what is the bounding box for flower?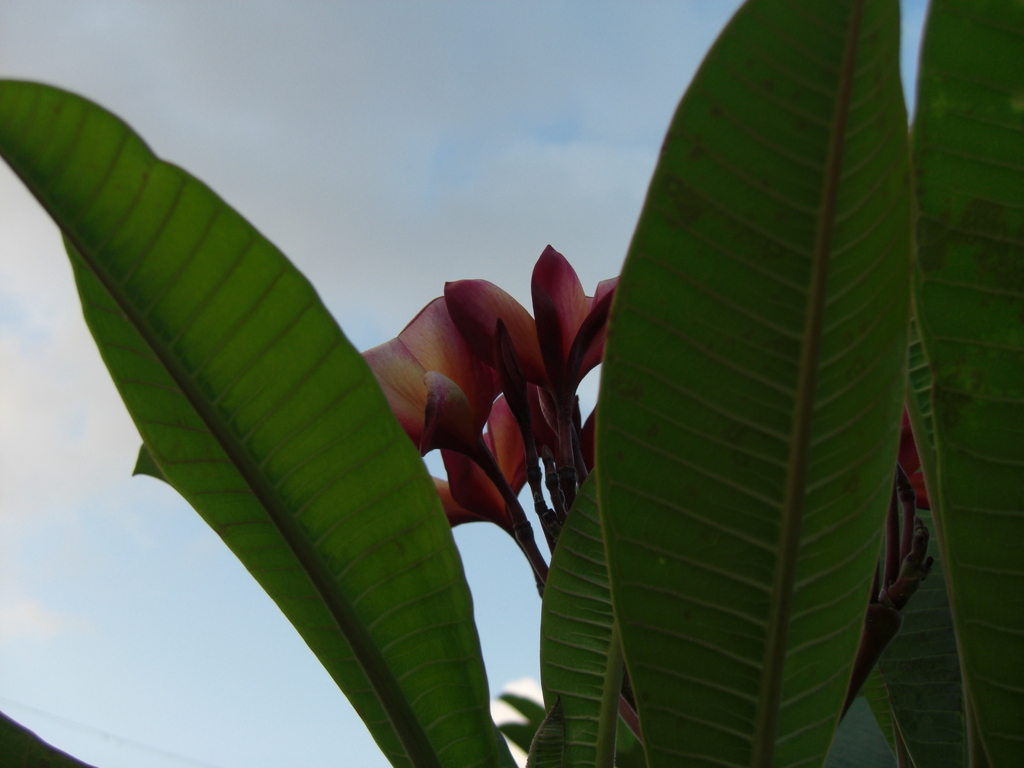
bbox=[536, 404, 603, 484].
